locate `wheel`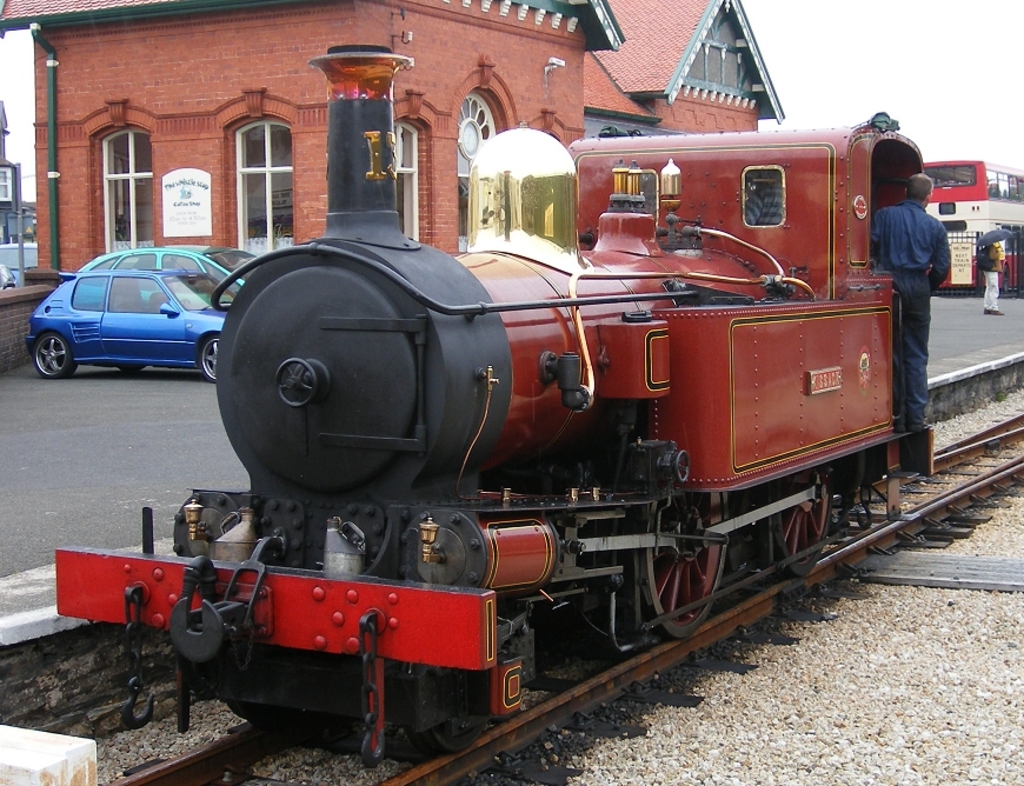
{"left": 640, "top": 492, "right": 729, "bottom": 641}
